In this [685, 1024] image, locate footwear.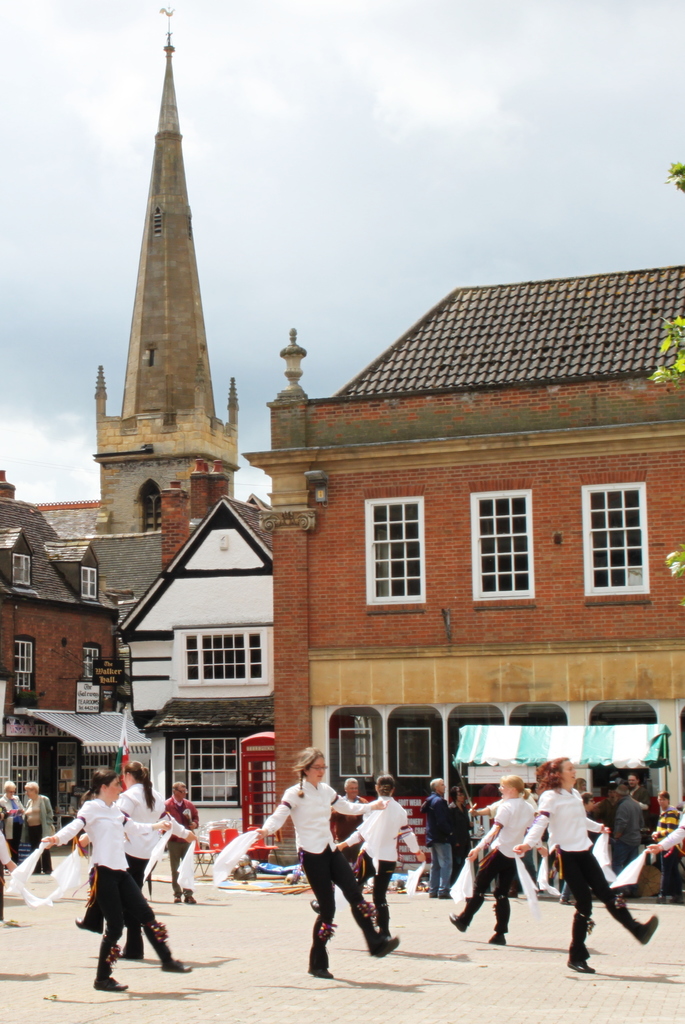
Bounding box: <bbox>451, 914, 465, 936</bbox>.
